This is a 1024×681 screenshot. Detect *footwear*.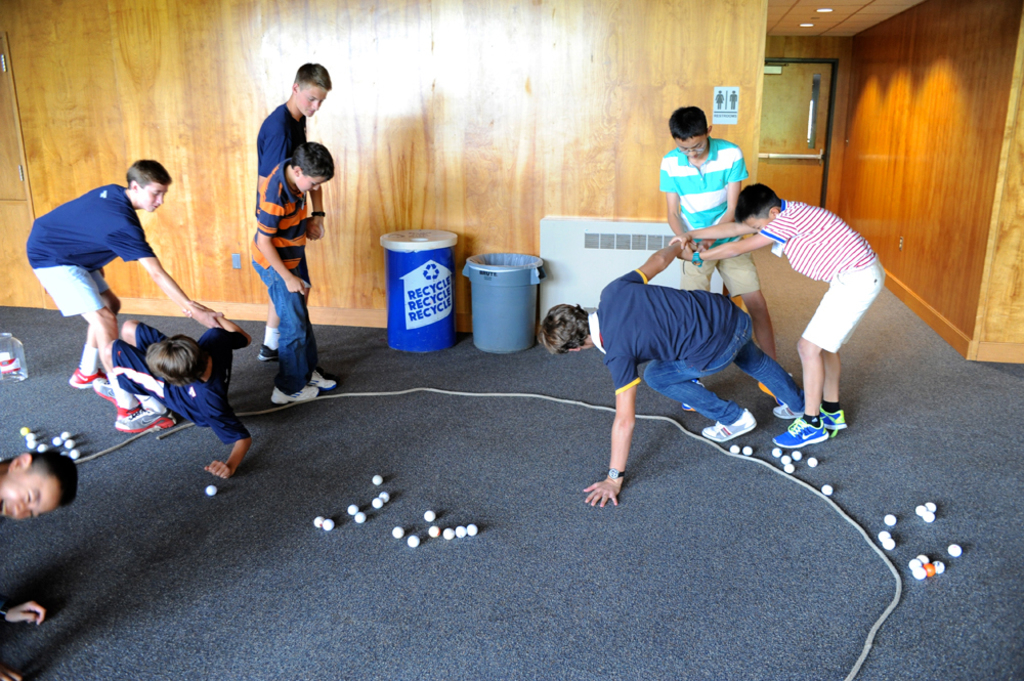
x1=682 y1=379 x2=702 y2=413.
